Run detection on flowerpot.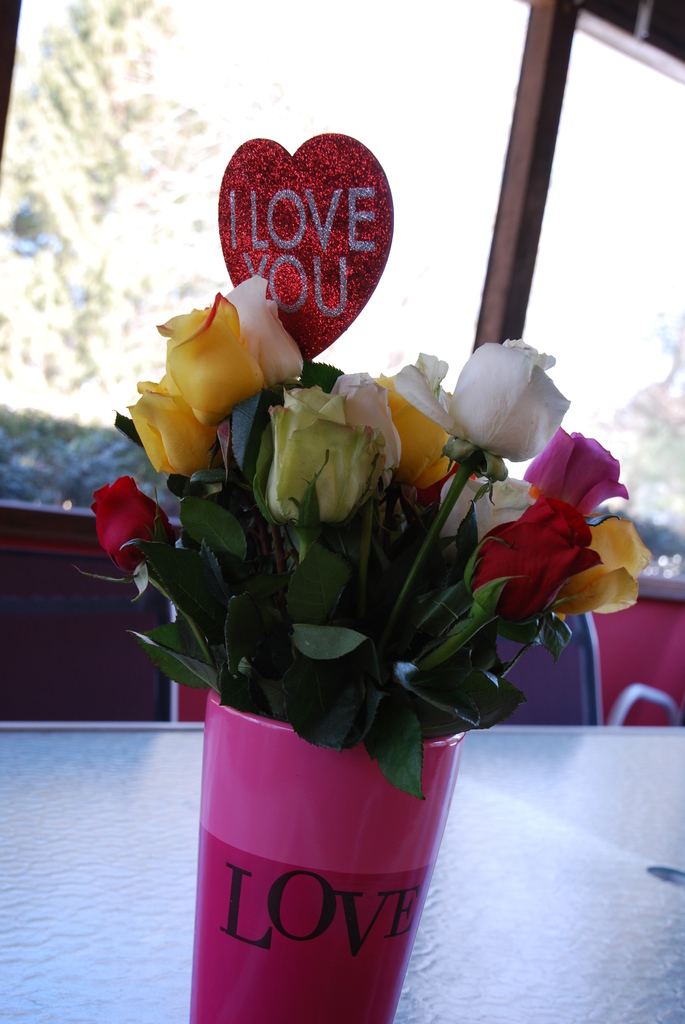
Result: 174/676/505/1020.
